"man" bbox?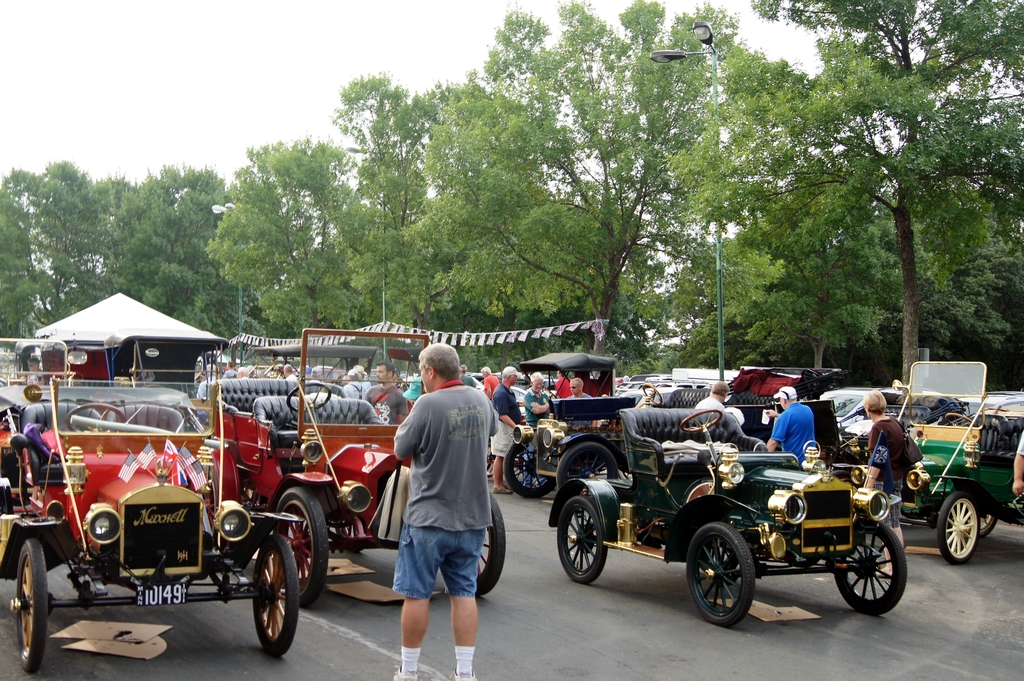
bbox=(380, 347, 500, 666)
